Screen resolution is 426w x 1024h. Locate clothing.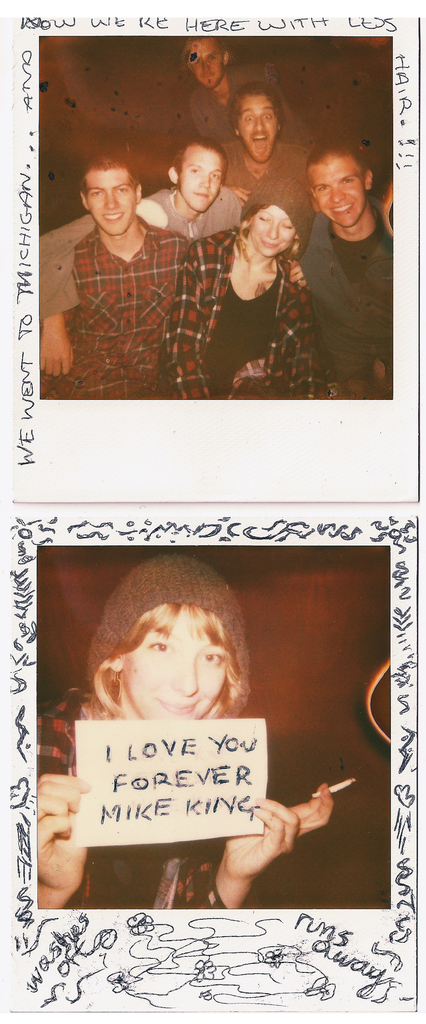
l=205, t=141, r=313, b=212.
